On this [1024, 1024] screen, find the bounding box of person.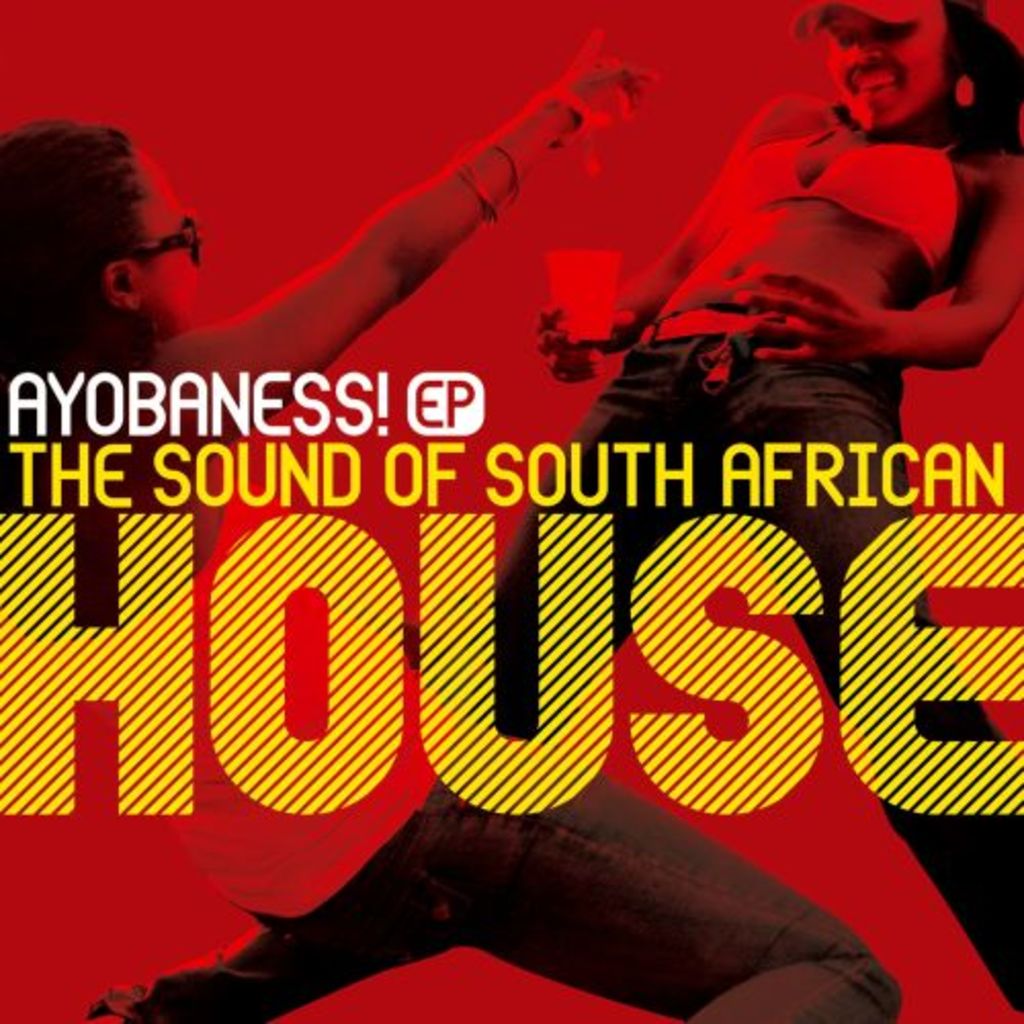
Bounding box: box=[389, 0, 1022, 1008].
